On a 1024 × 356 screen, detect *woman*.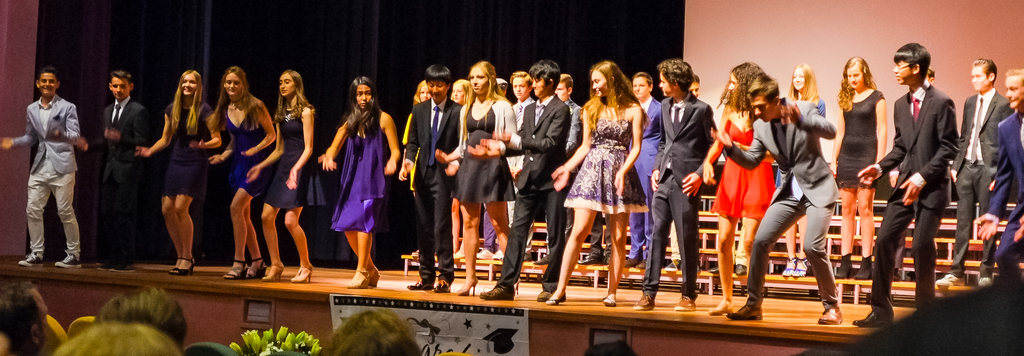
crop(204, 64, 276, 280).
